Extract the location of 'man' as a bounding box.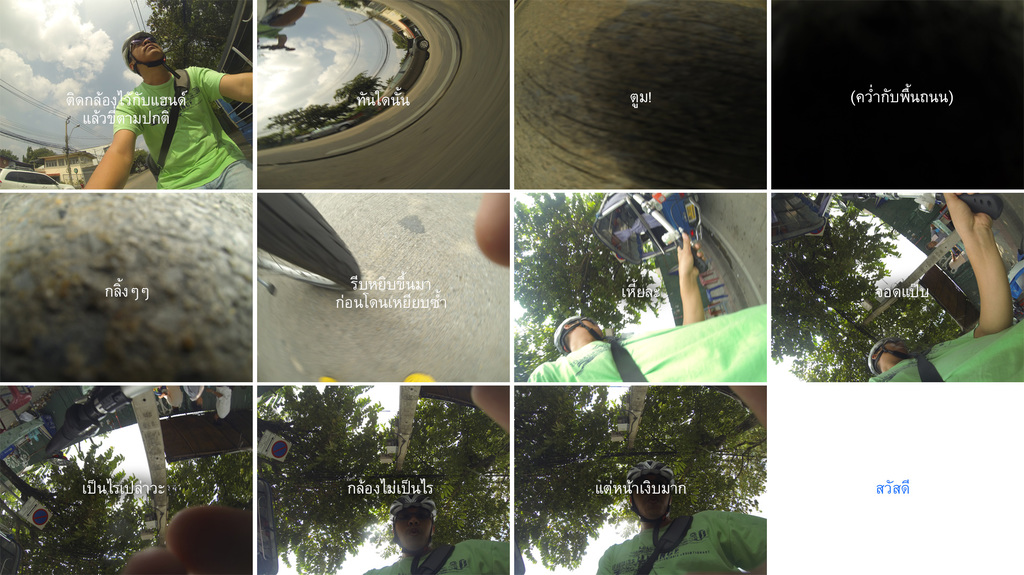
crop(357, 489, 509, 574).
